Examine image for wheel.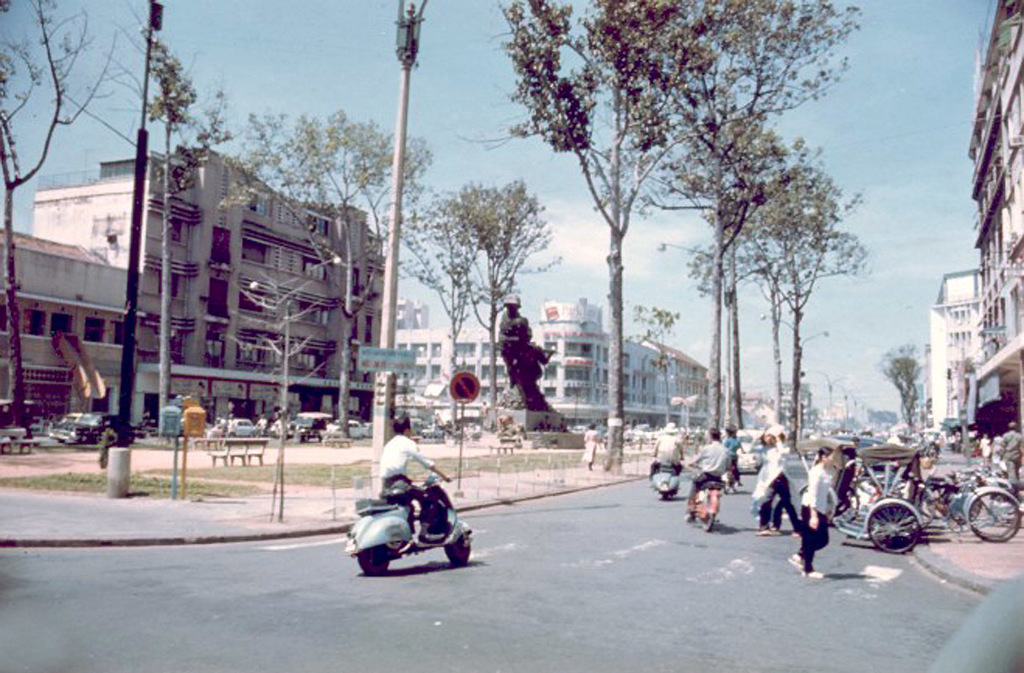
Examination result: BBox(948, 490, 981, 525).
